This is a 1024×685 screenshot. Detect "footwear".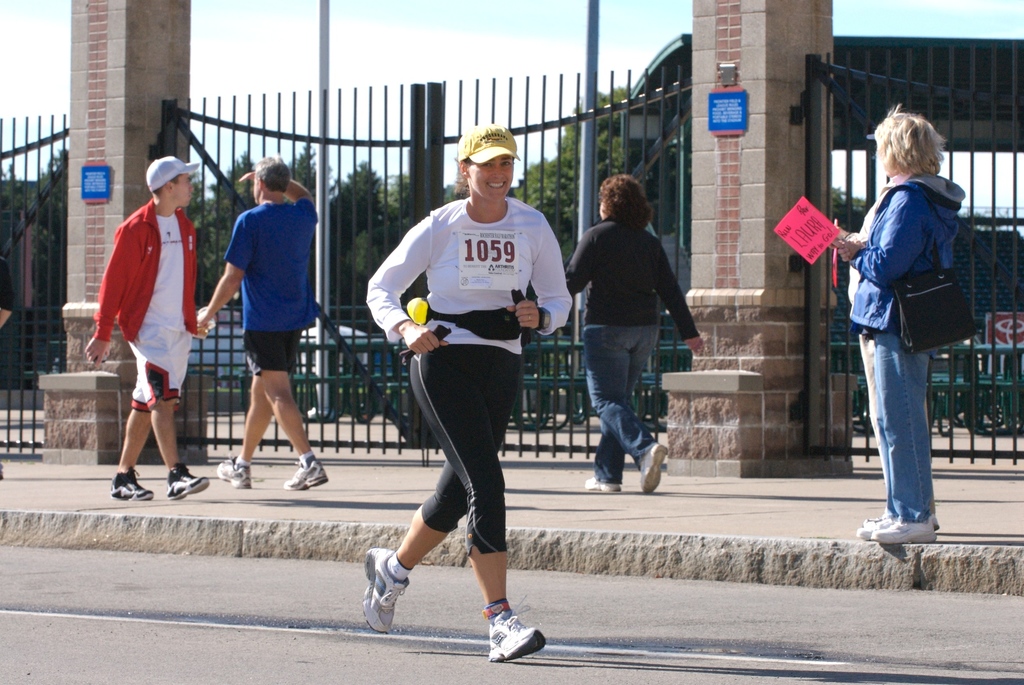
[x1=872, y1=519, x2=940, y2=546].
